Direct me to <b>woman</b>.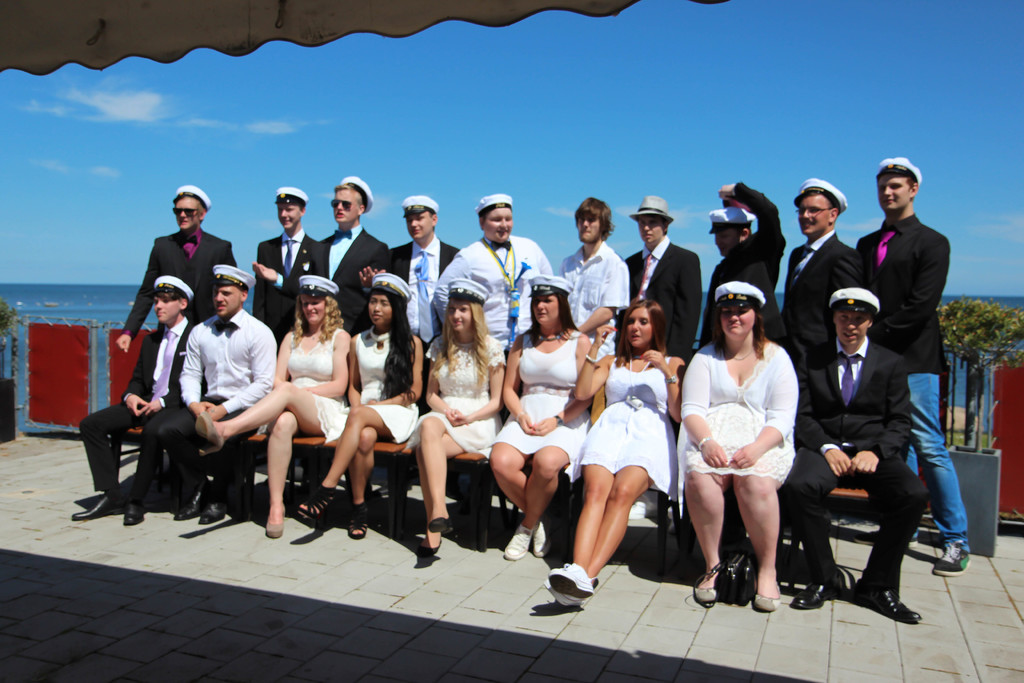
Direction: [x1=294, y1=272, x2=424, y2=538].
